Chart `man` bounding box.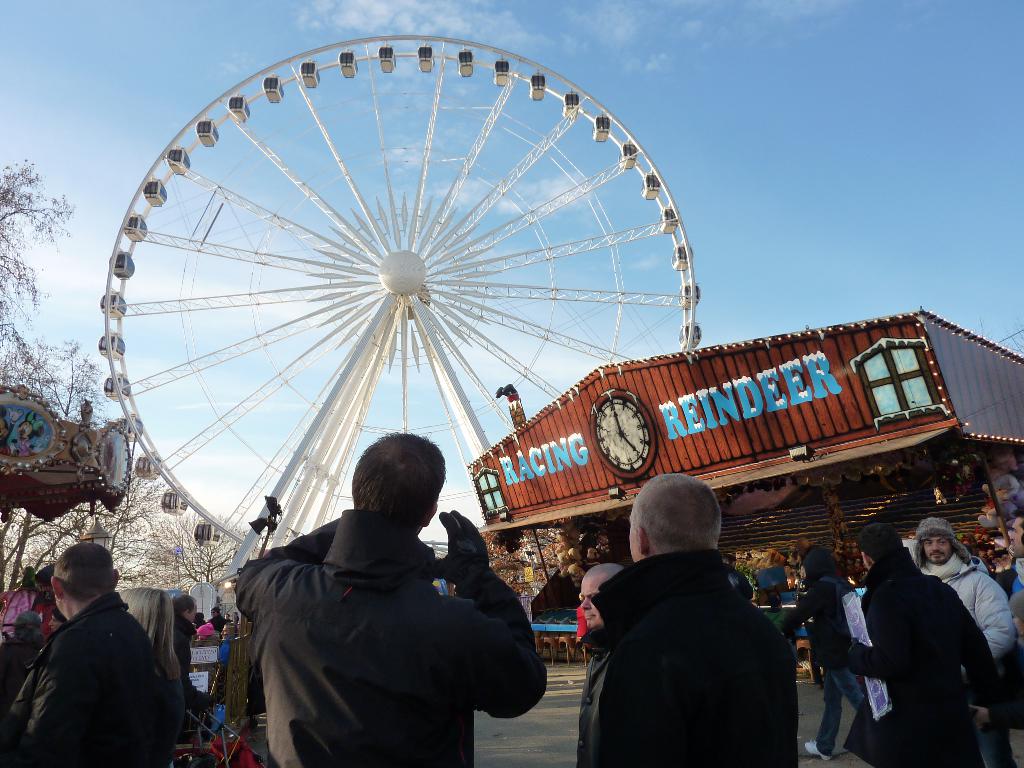
Charted: <region>207, 600, 227, 639</region>.
